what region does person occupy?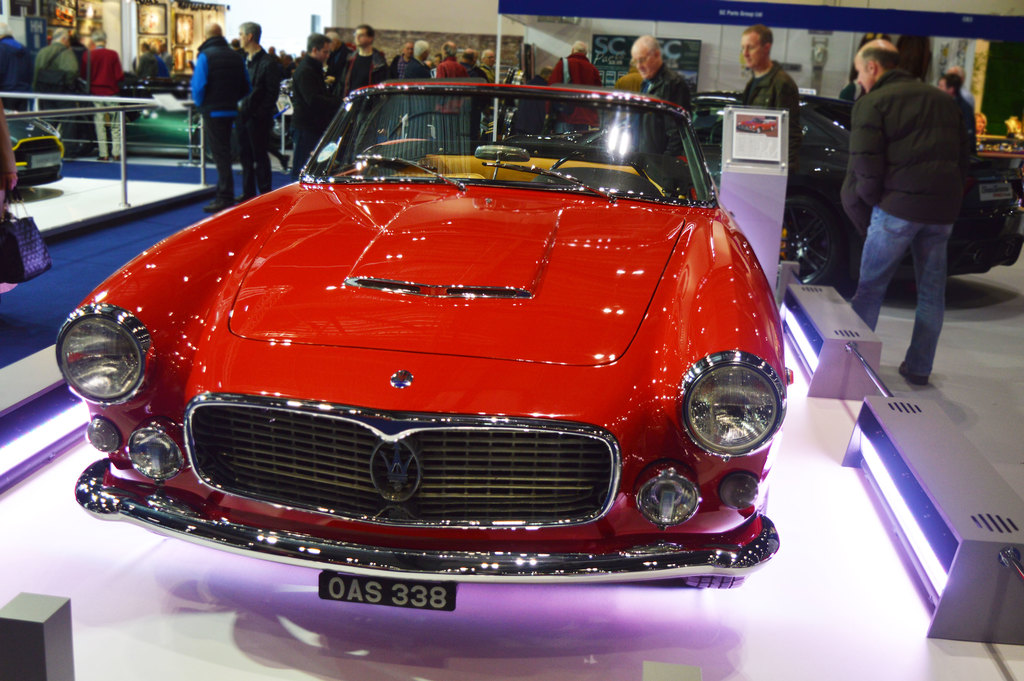
Rect(437, 35, 461, 141).
